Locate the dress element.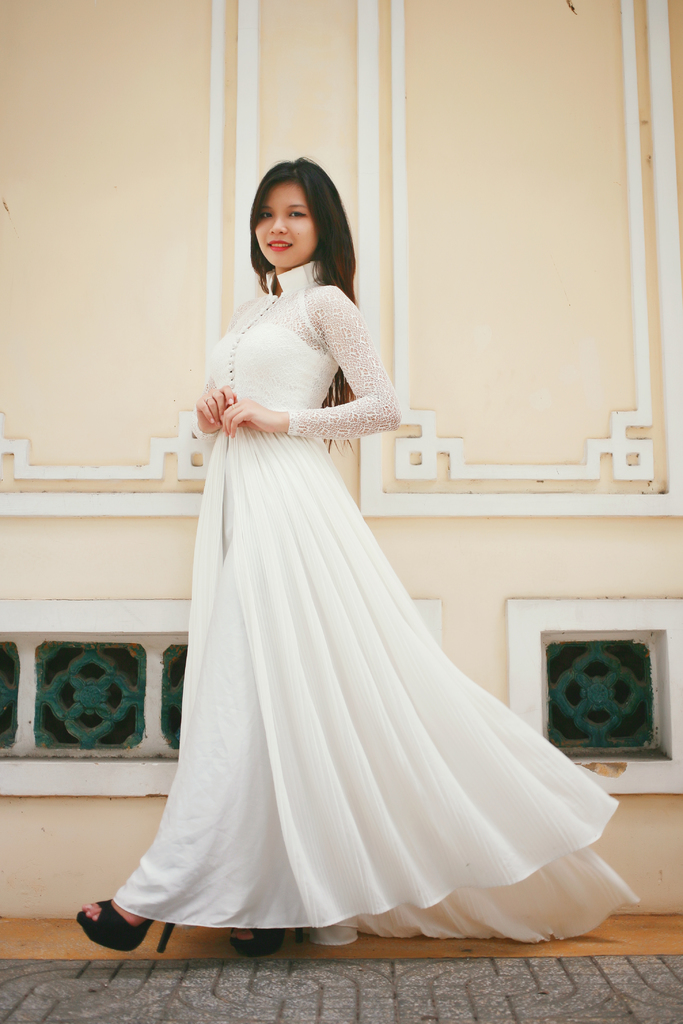
Element bbox: x1=114 y1=265 x2=634 y2=944.
